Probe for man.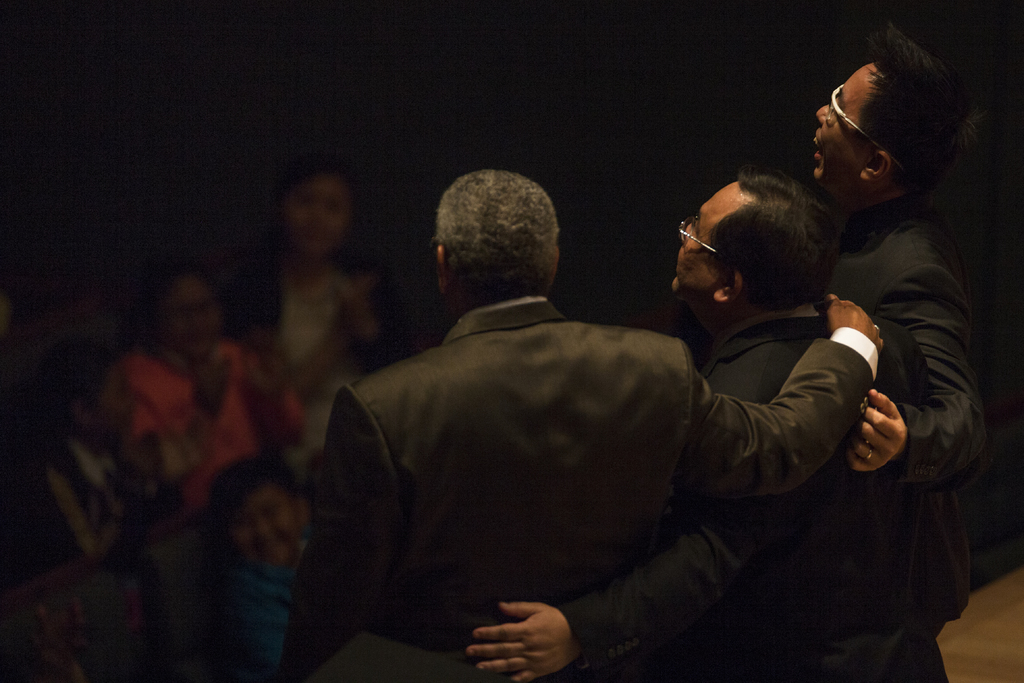
Probe result: box(844, 22, 1021, 619).
